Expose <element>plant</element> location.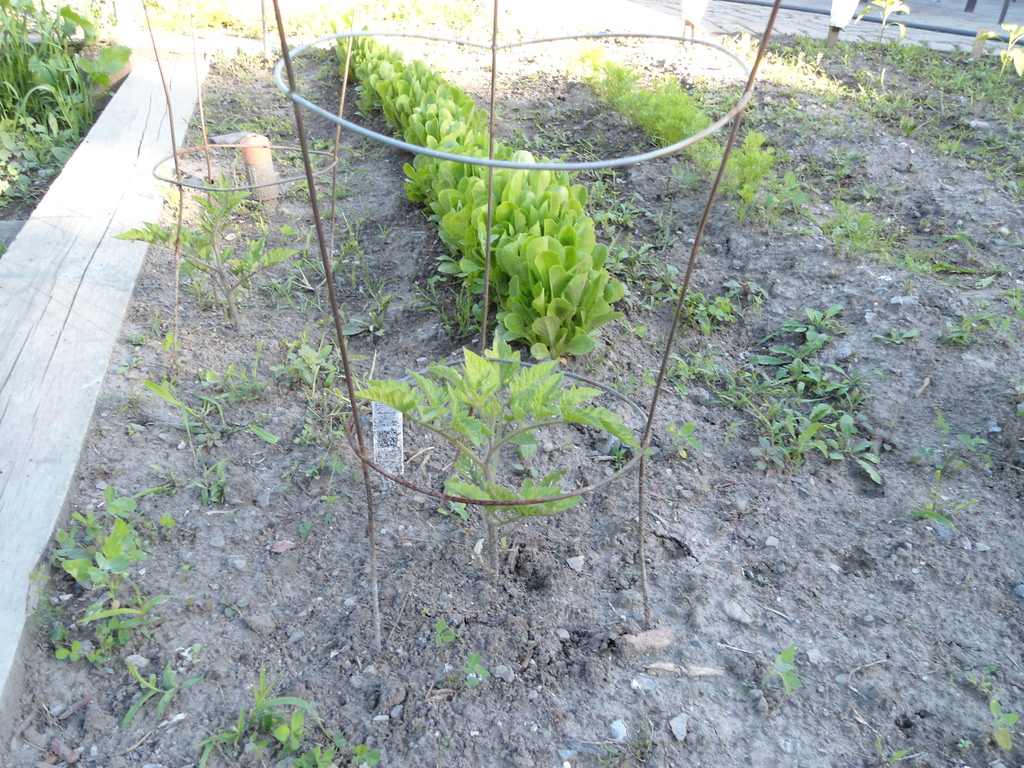
Exposed at (287,728,388,764).
